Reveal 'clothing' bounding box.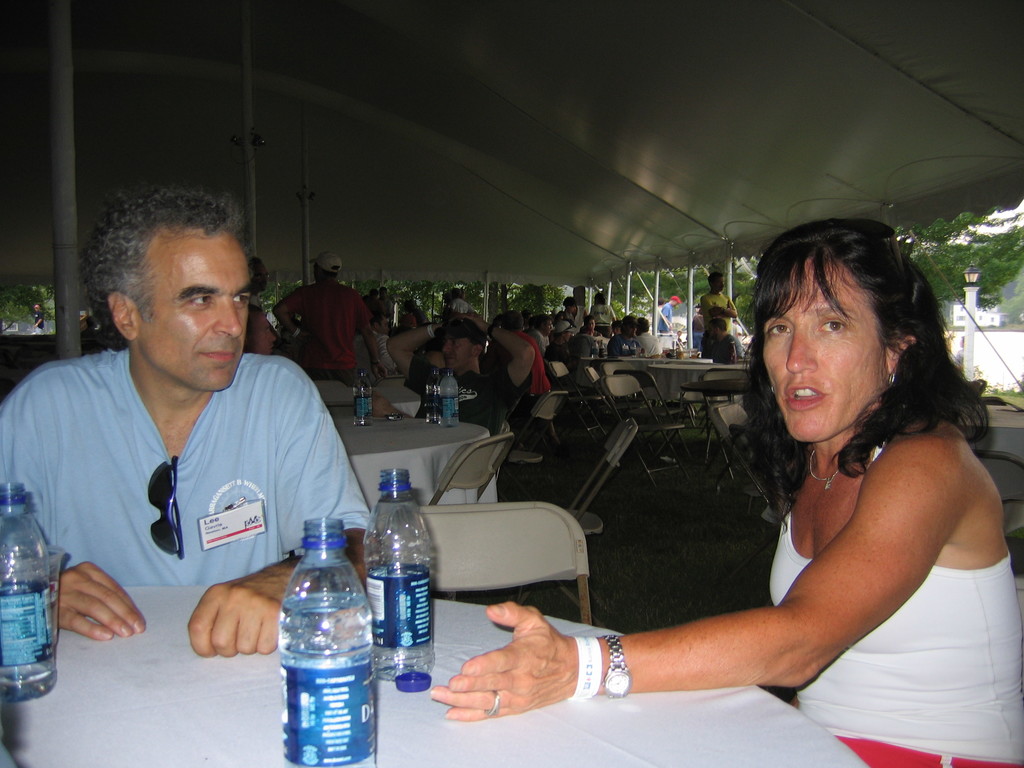
Revealed: 565, 326, 602, 359.
